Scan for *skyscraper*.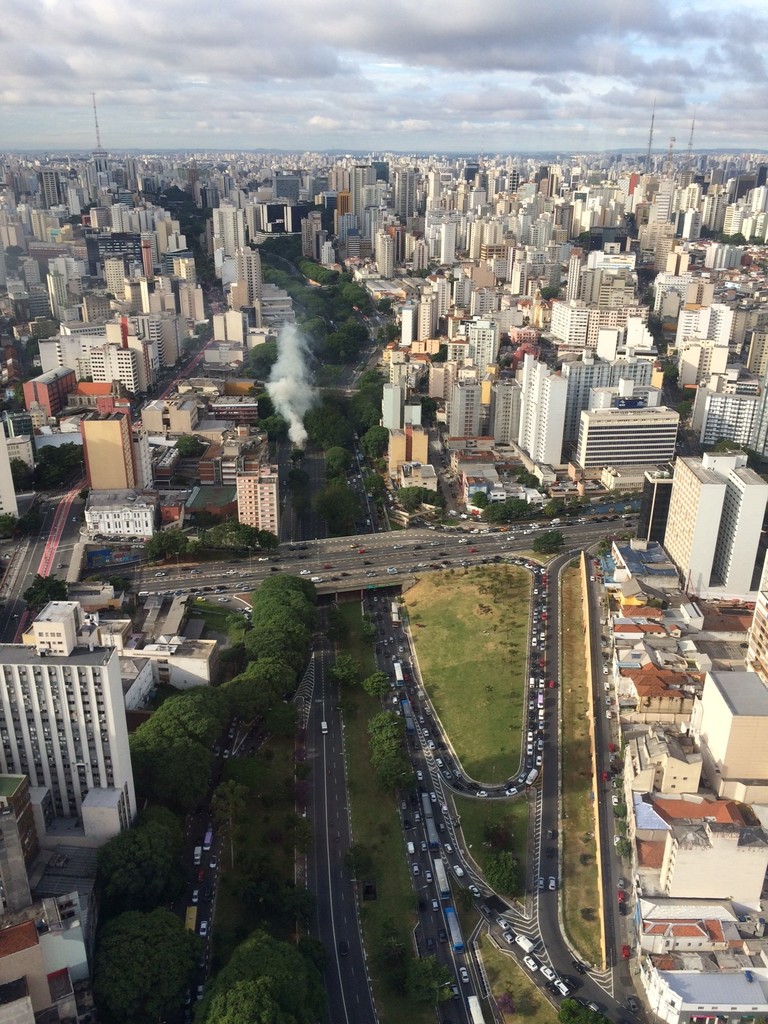
Scan result: Rect(0, 773, 44, 911).
